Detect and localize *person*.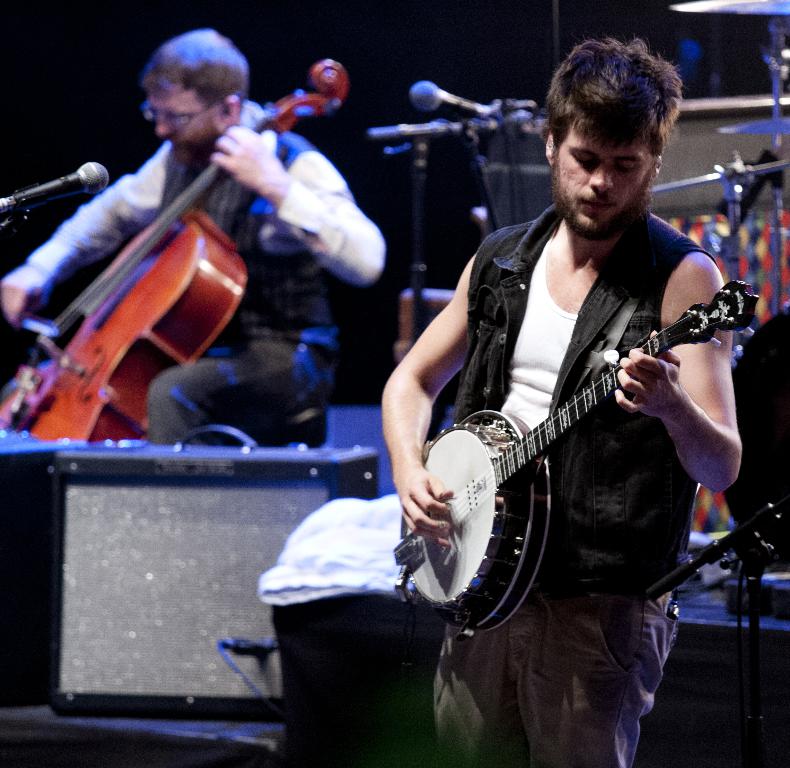
Localized at {"x1": 0, "y1": 24, "x2": 391, "y2": 443}.
